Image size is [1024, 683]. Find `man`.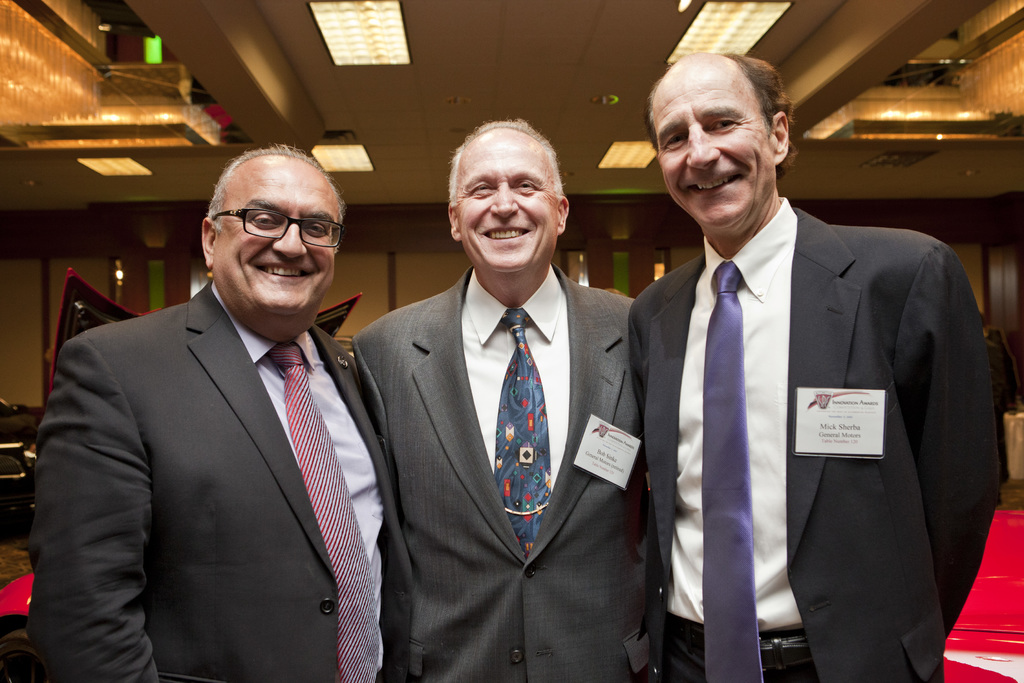
x1=624, y1=52, x2=997, y2=682.
